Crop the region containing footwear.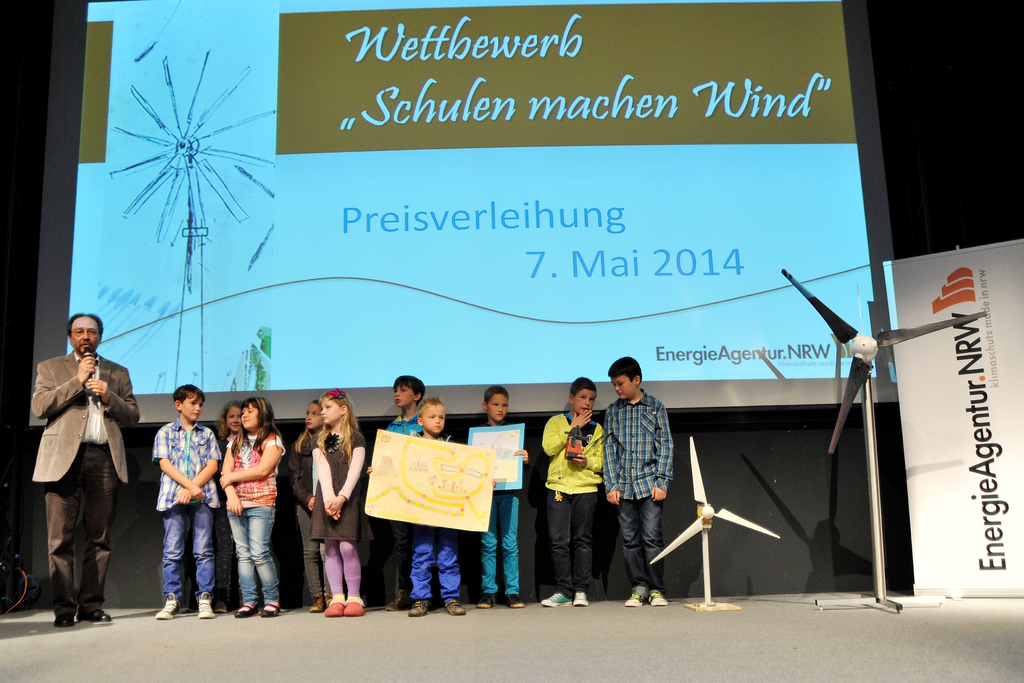
Crop region: {"x1": 213, "y1": 598, "x2": 222, "y2": 612}.
